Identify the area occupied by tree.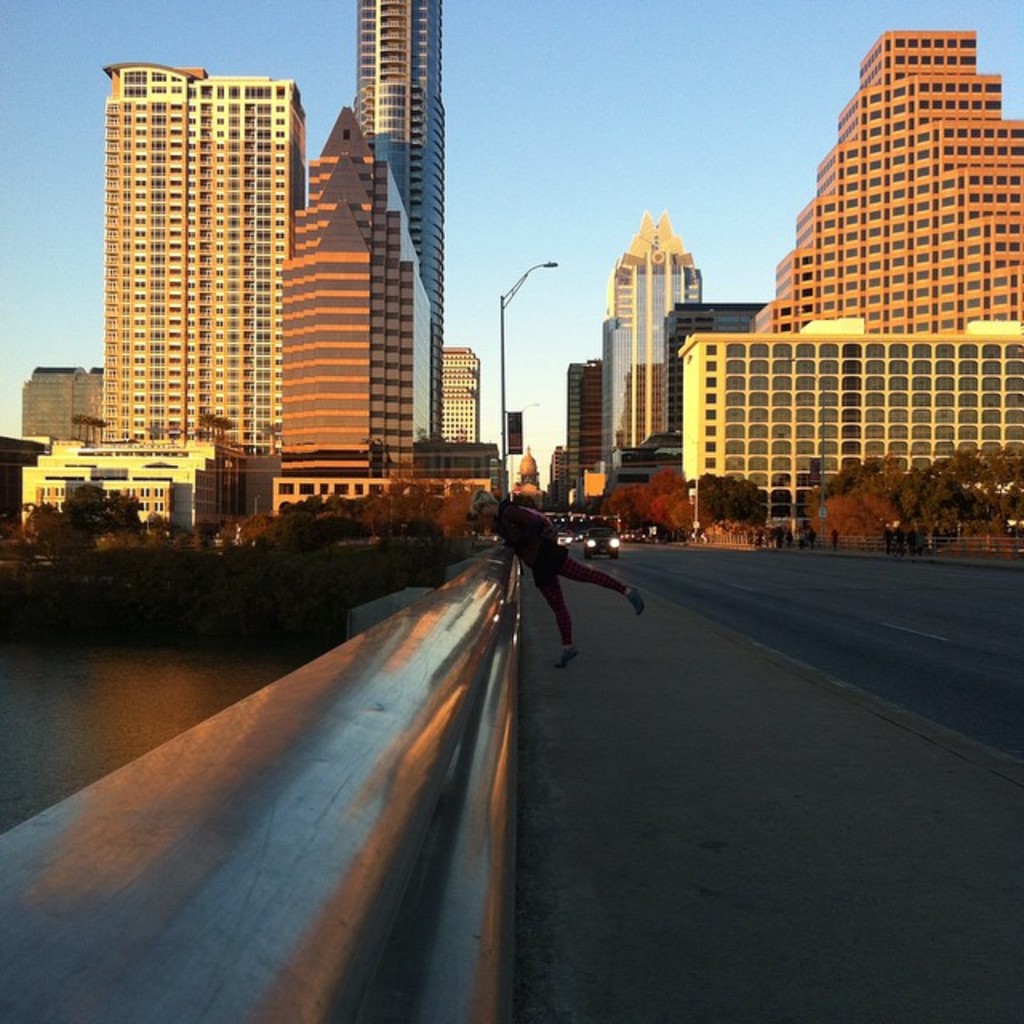
Area: <bbox>24, 499, 82, 568</bbox>.
